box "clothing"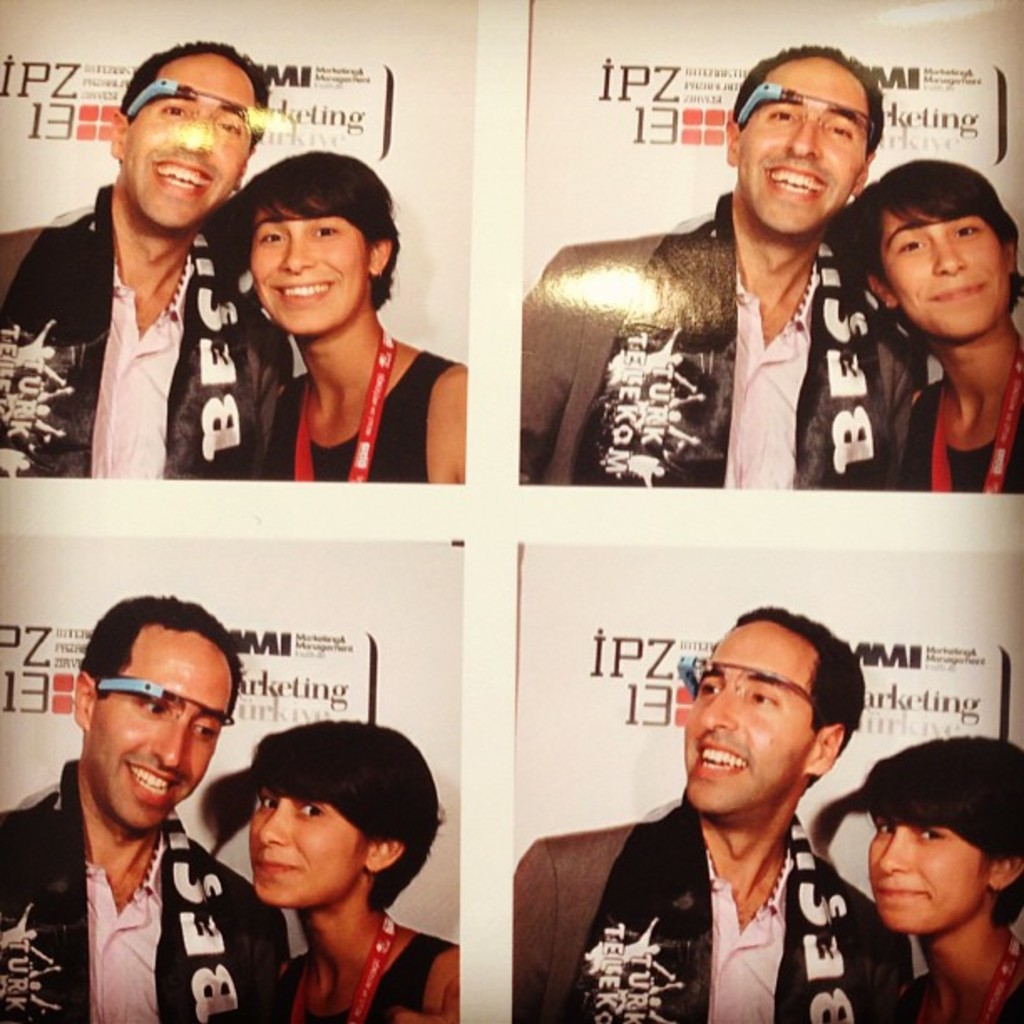
x1=899 y1=381 x2=1022 y2=489
